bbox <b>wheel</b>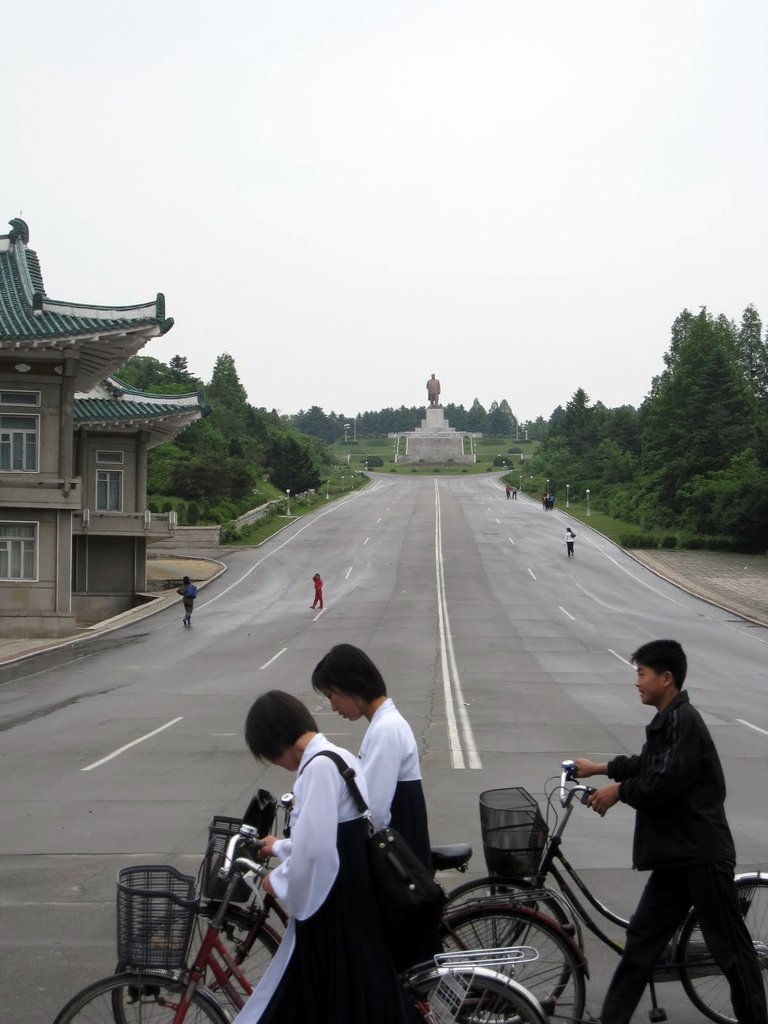
444:872:584:1018
